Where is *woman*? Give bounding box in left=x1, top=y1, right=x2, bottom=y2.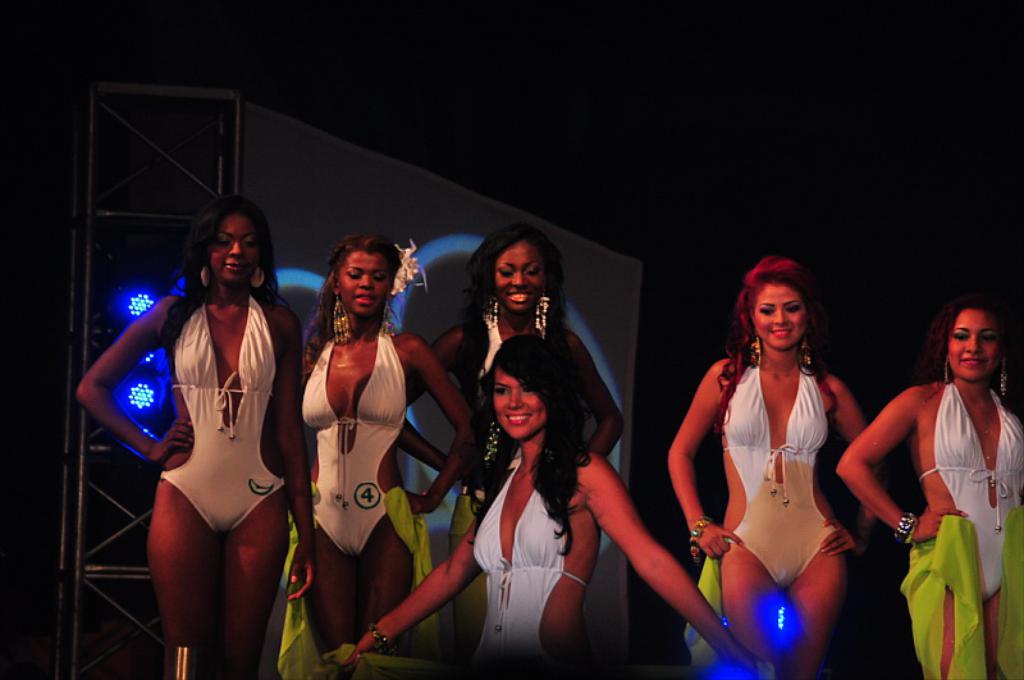
left=698, top=250, right=890, bottom=651.
